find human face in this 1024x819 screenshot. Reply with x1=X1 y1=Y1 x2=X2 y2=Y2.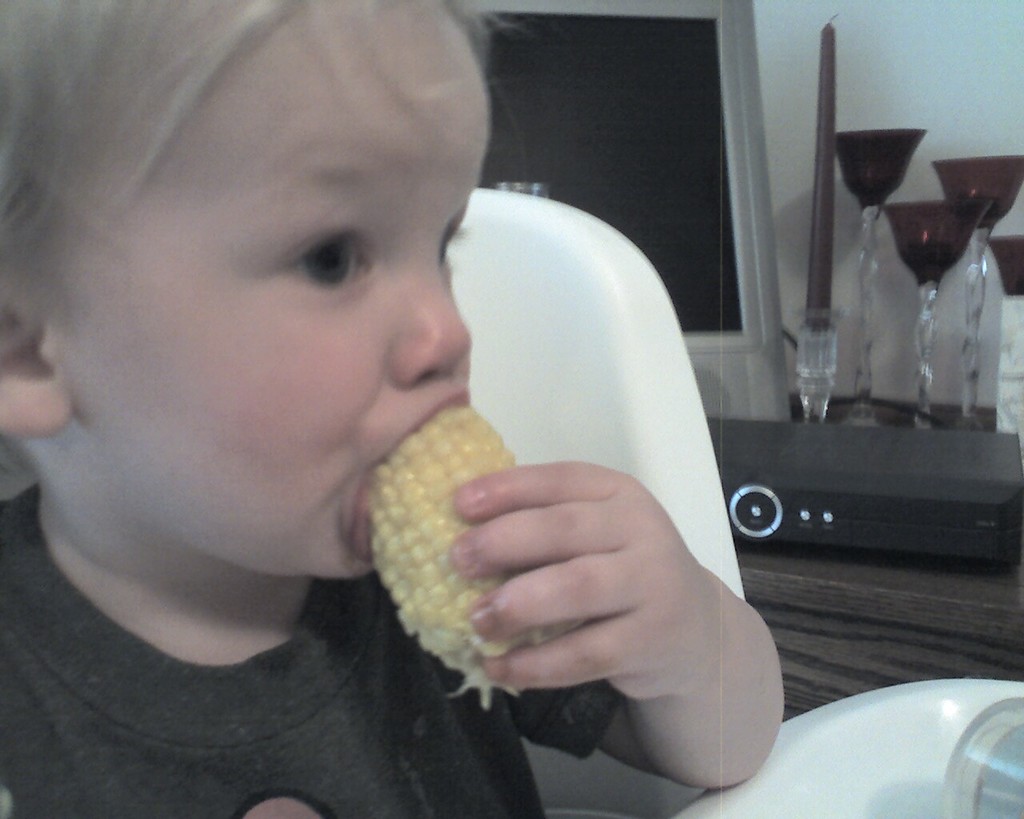
x1=73 y1=23 x2=496 y2=572.
